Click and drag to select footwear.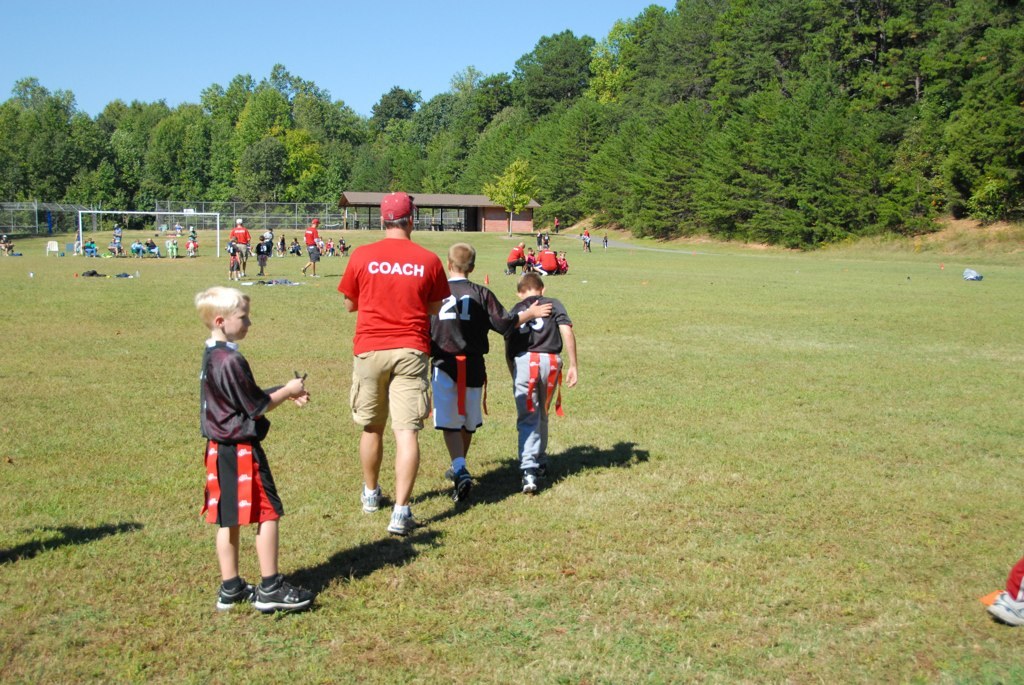
Selection: [x1=299, y1=267, x2=307, y2=274].
